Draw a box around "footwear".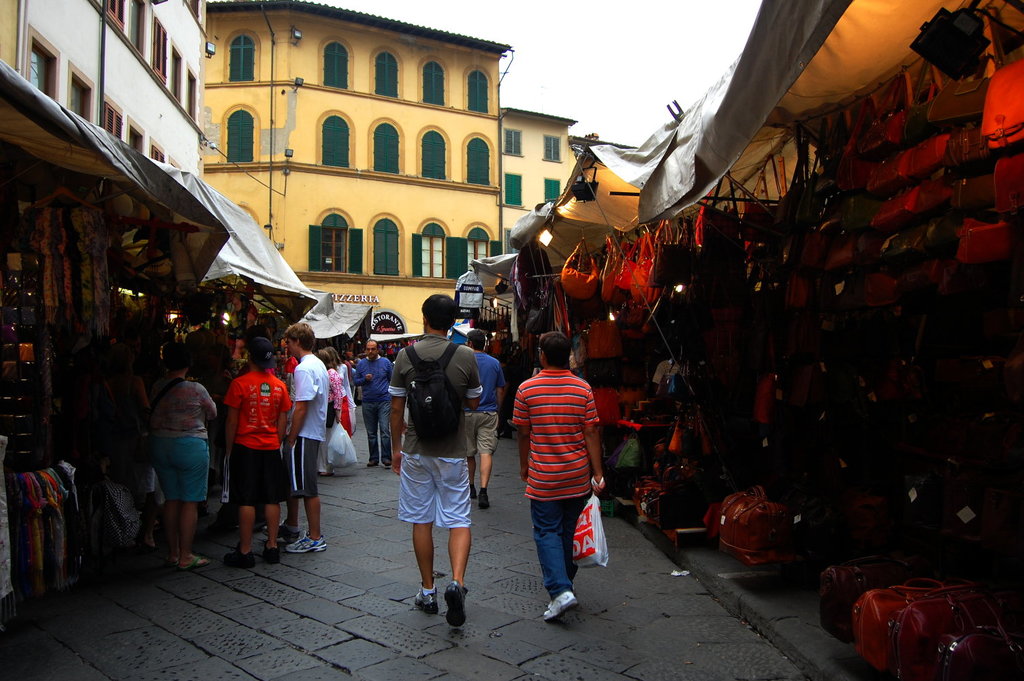
select_region(226, 545, 260, 571).
